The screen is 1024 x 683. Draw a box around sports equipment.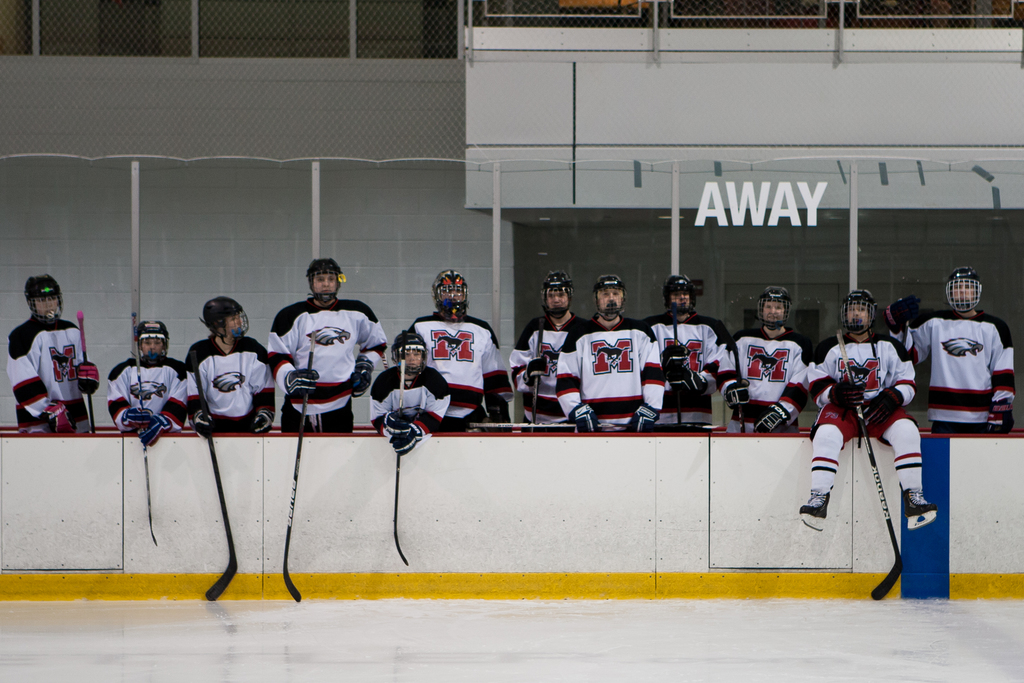
x1=753, y1=403, x2=792, y2=435.
